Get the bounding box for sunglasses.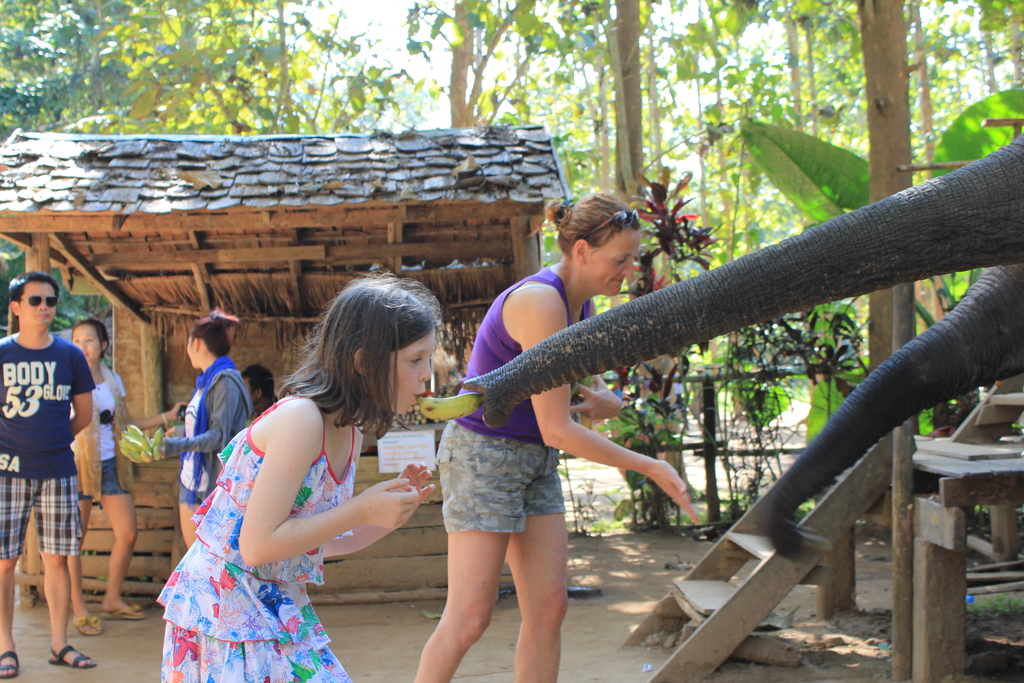
x1=586 y1=211 x2=639 y2=234.
